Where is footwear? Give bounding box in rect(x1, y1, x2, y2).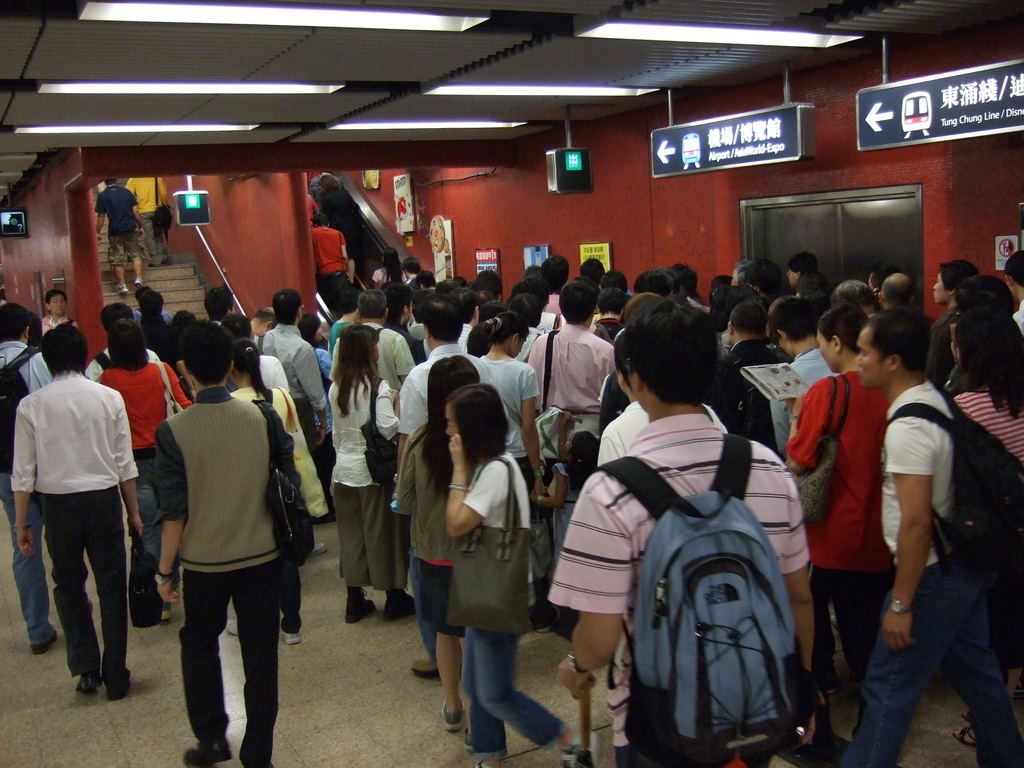
rect(75, 671, 104, 694).
